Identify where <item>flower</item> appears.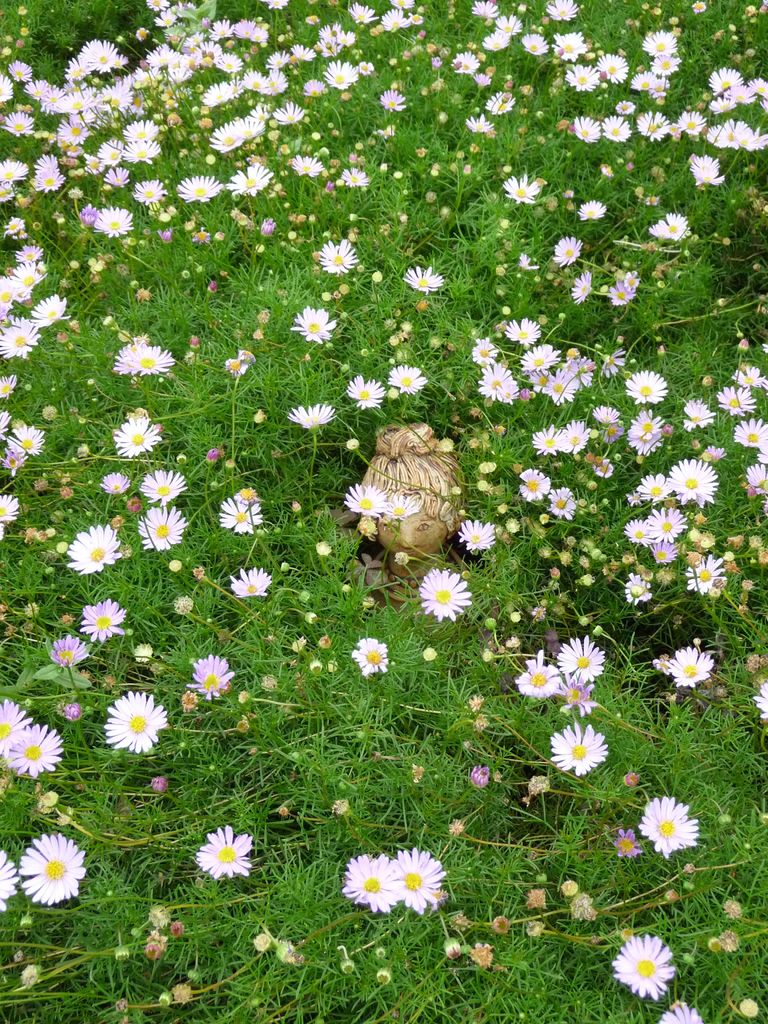
Appears at (x1=344, y1=484, x2=381, y2=521).
